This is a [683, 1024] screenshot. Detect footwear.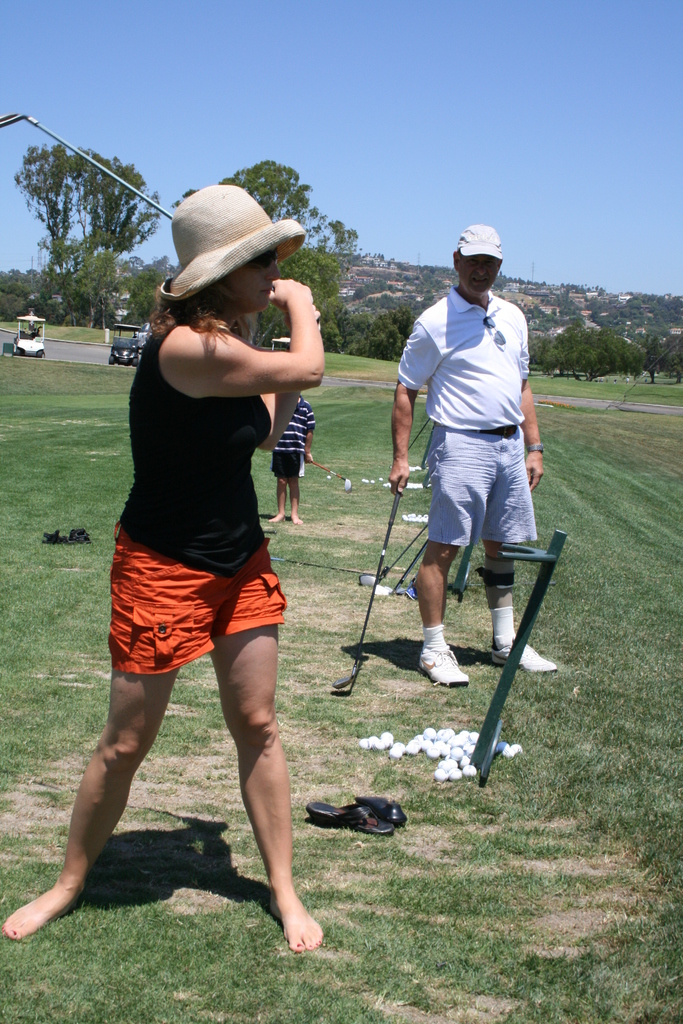
357,796,402,828.
